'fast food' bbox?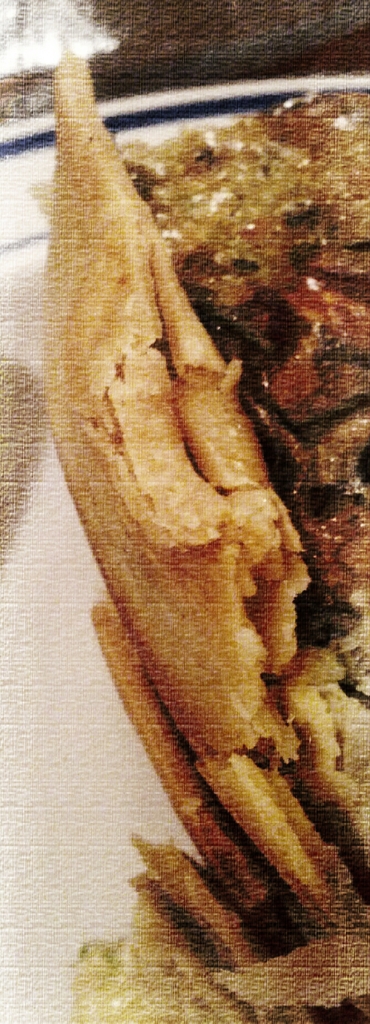
[x1=54, y1=117, x2=331, y2=964]
